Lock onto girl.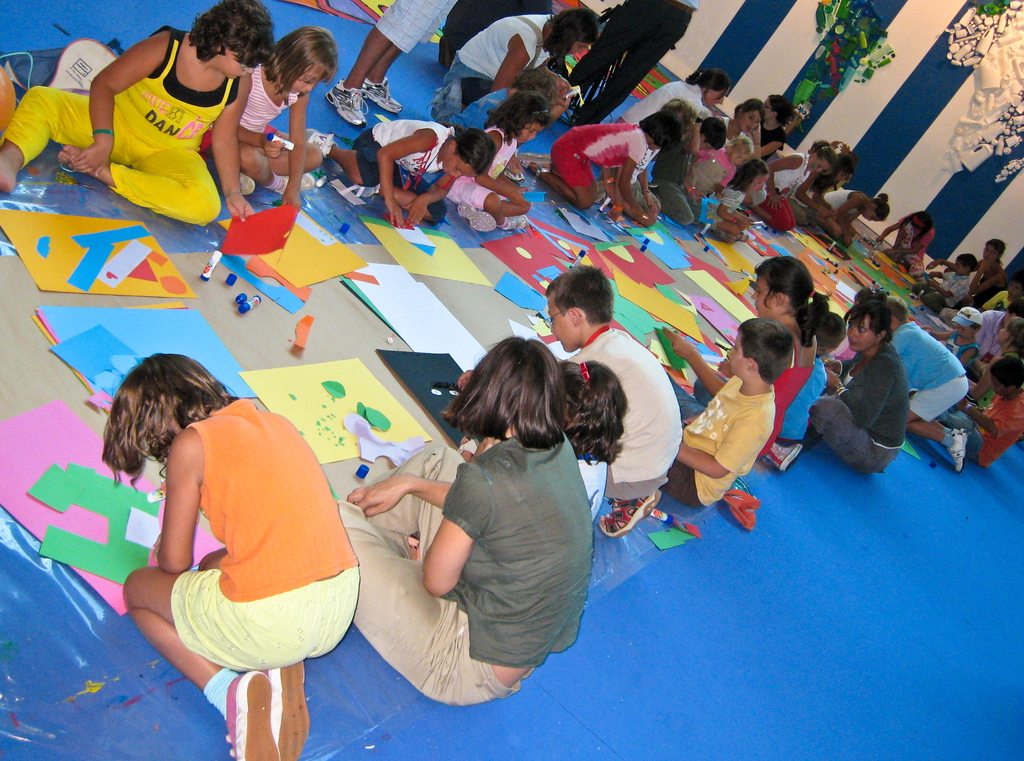
Locked: (662, 254, 817, 459).
